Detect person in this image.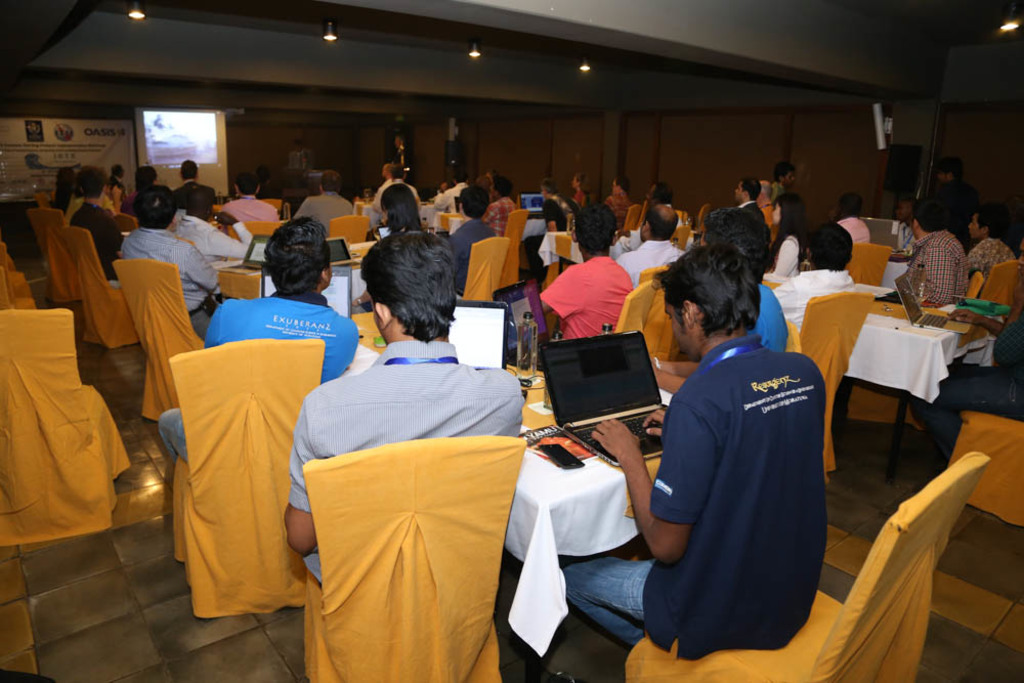
Detection: [x1=254, y1=163, x2=283, y2=199].
